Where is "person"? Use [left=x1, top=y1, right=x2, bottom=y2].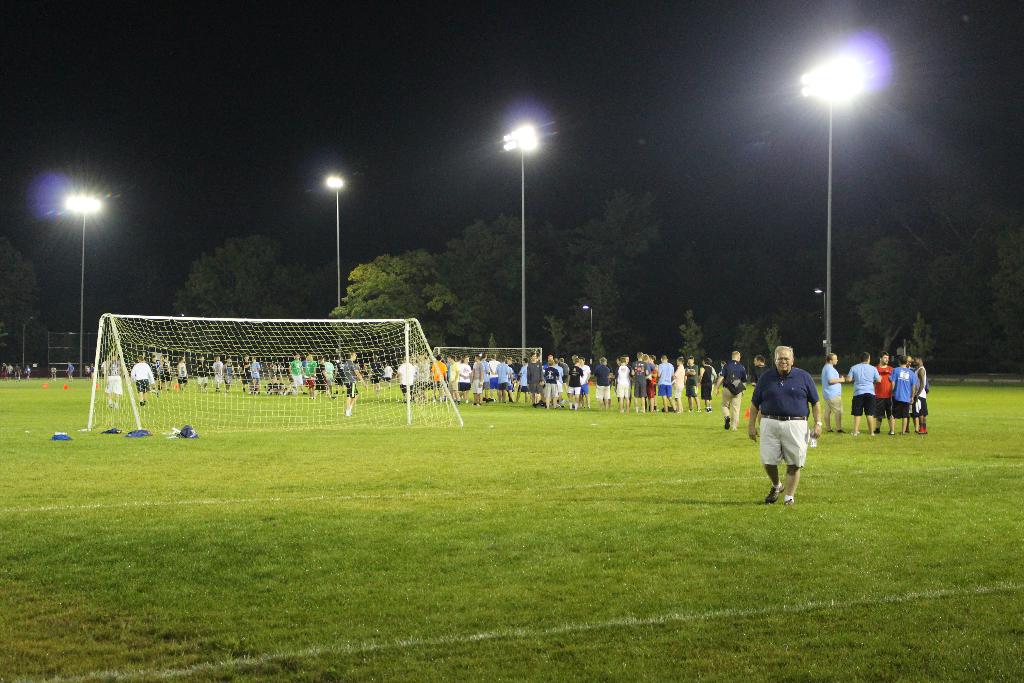
[left=252, top=352, right=264, bottom=393].
